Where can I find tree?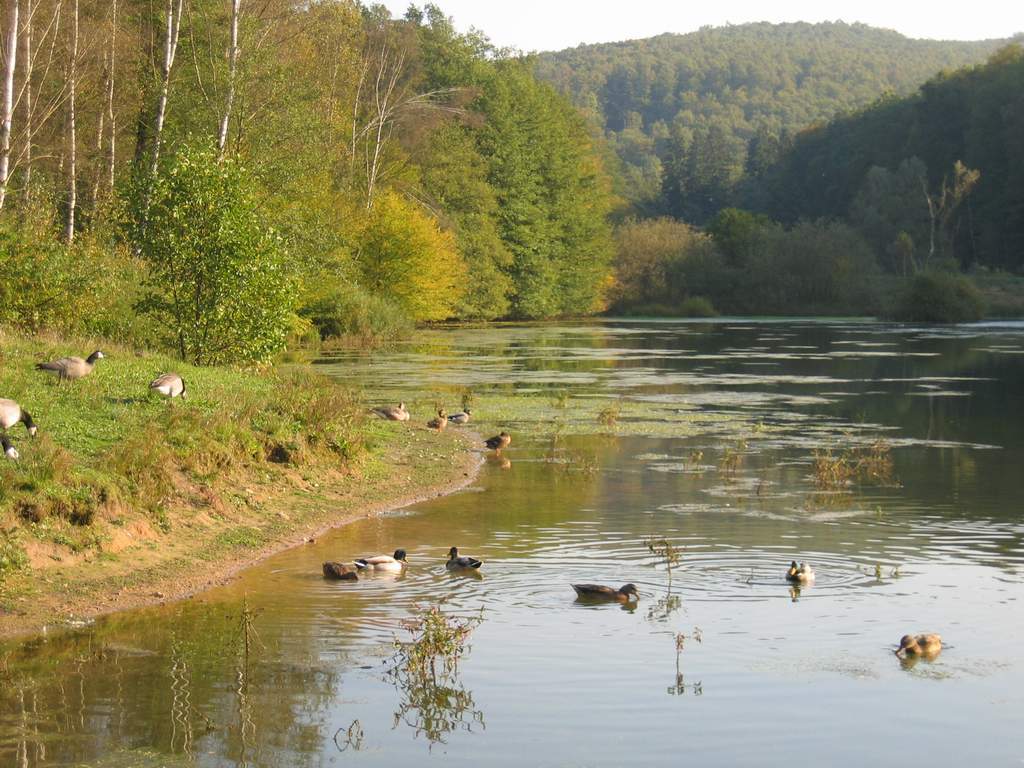
You can find it at rect(90, 136, 300, 373).
